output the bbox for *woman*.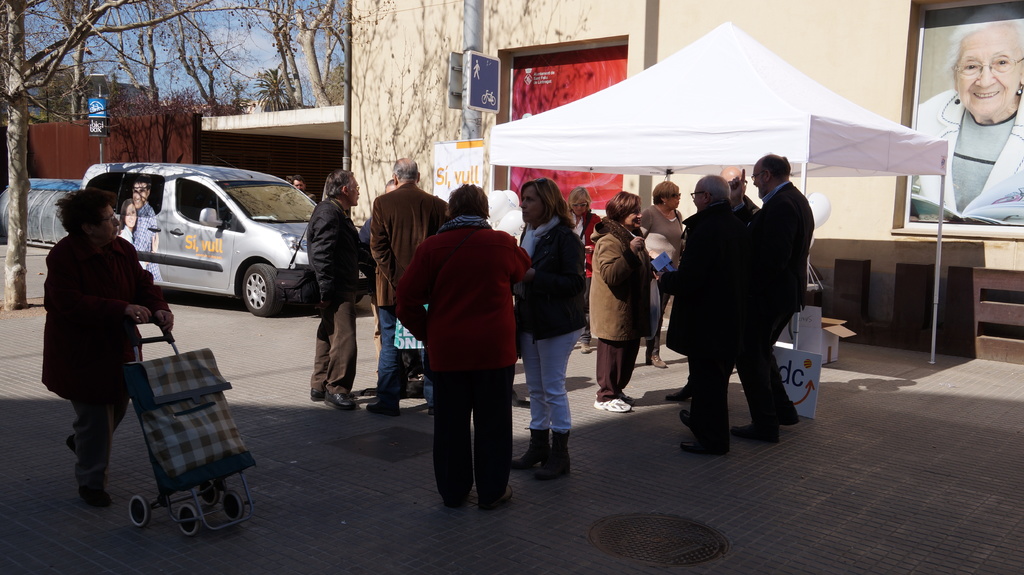
bbox=(637, 178, 684, 366).
